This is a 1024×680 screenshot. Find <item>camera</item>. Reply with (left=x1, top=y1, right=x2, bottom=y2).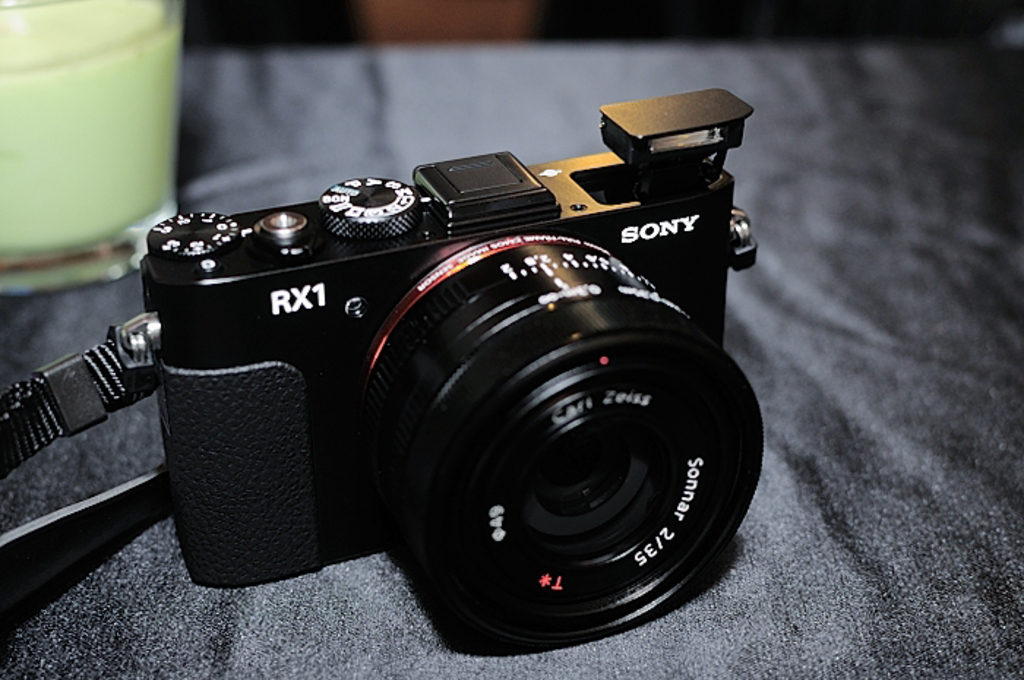
(left=114, top=92, right=788, bottom=661).
